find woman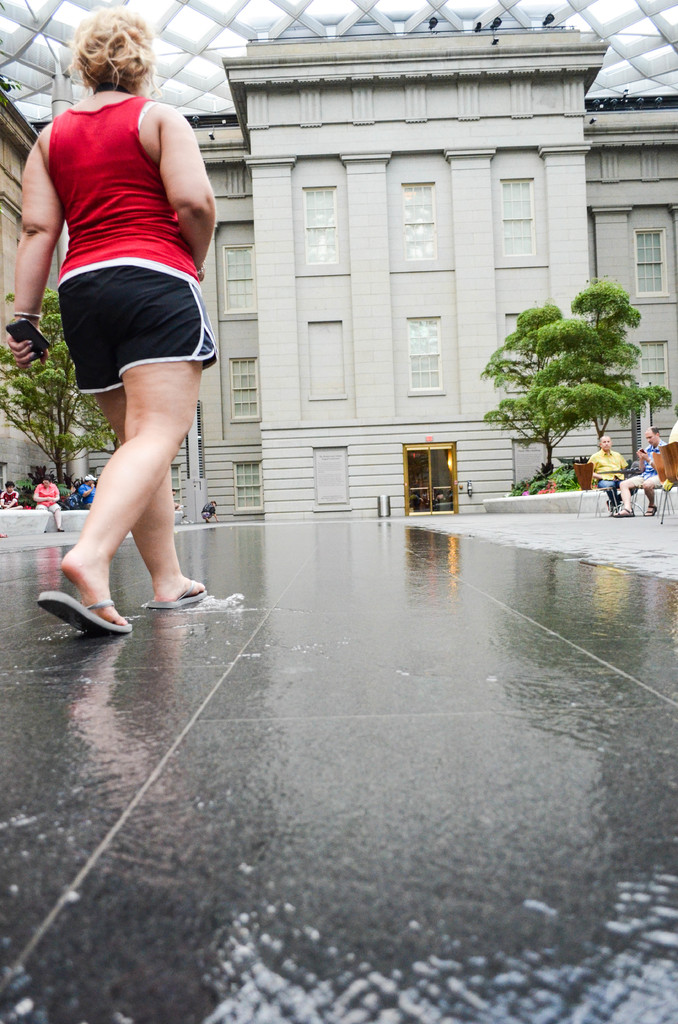
l=28, t=13, r=234, b=599
